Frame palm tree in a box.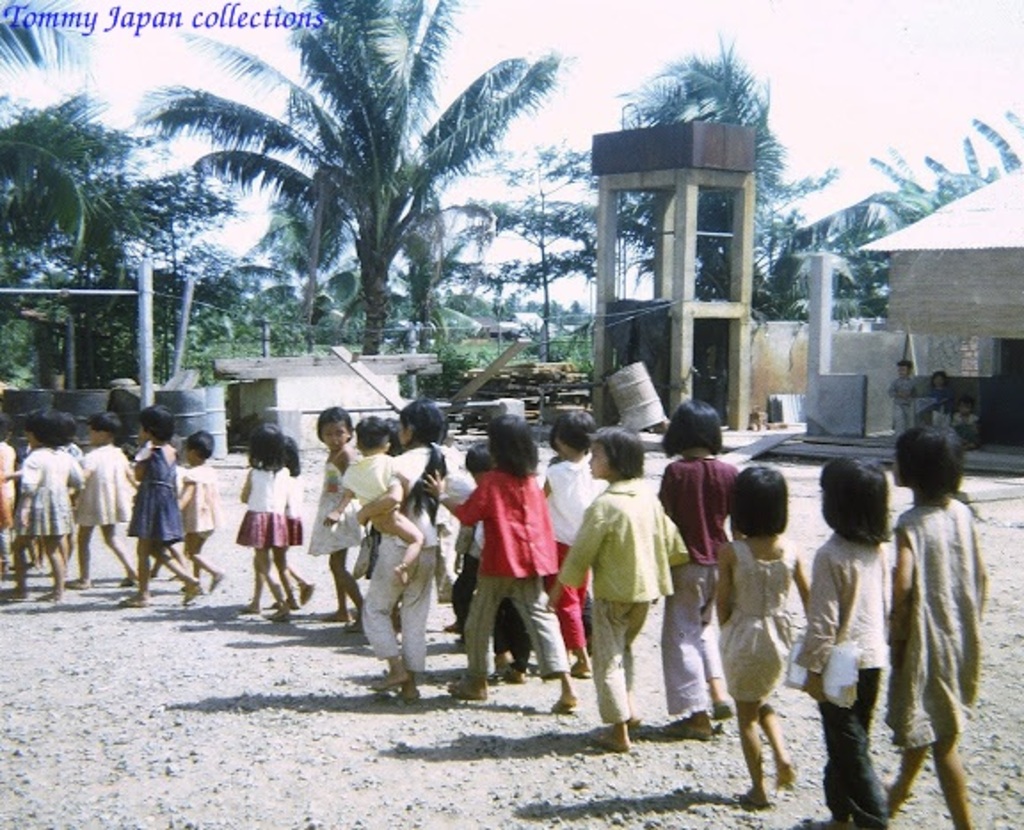
rect(190, 44, 546, 379).
